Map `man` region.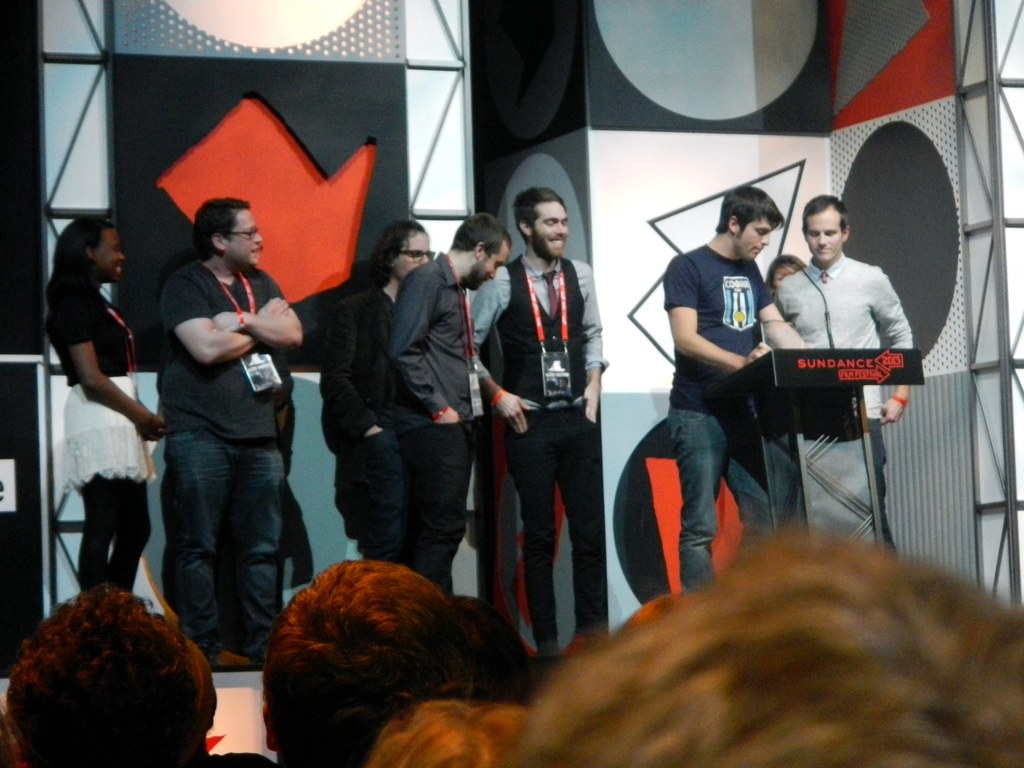
Mapped to left=661, top=180, right=805, bottom=600.
